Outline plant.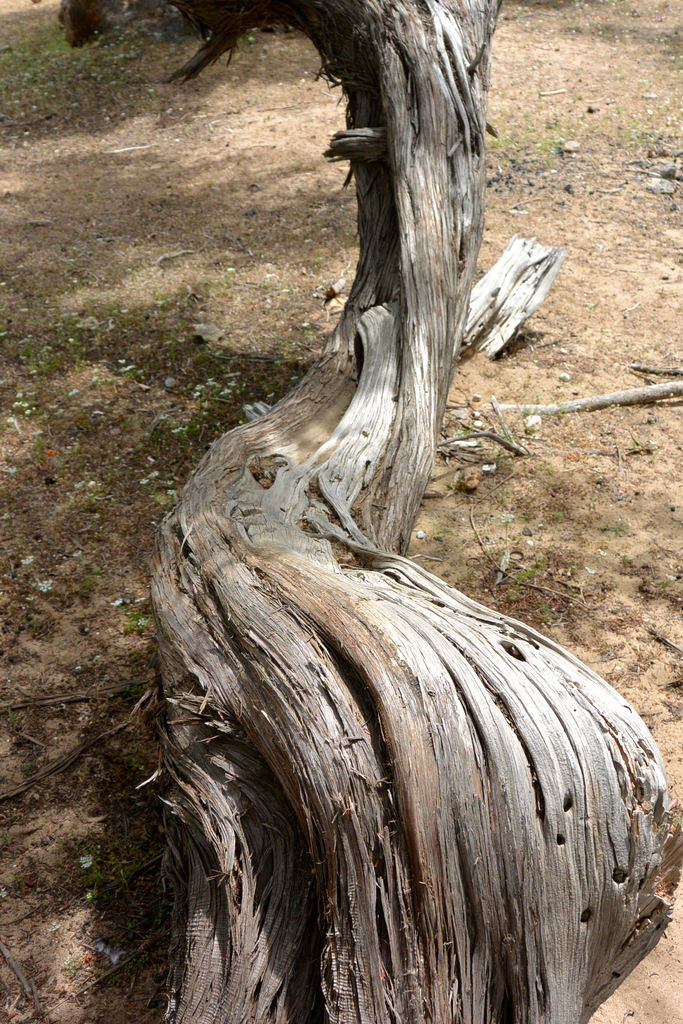
Outline: crop(75, 581, 89, 600).
